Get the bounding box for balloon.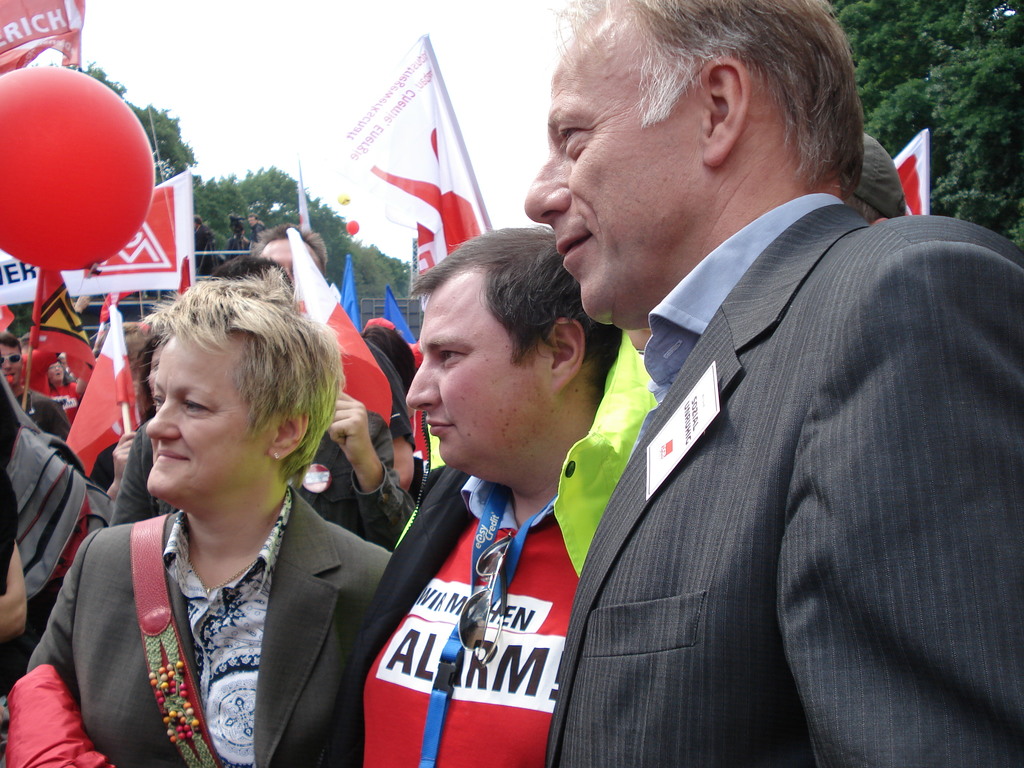
{"x1": 0, "y1": 63, "x2": 155, "y2": 273}.
